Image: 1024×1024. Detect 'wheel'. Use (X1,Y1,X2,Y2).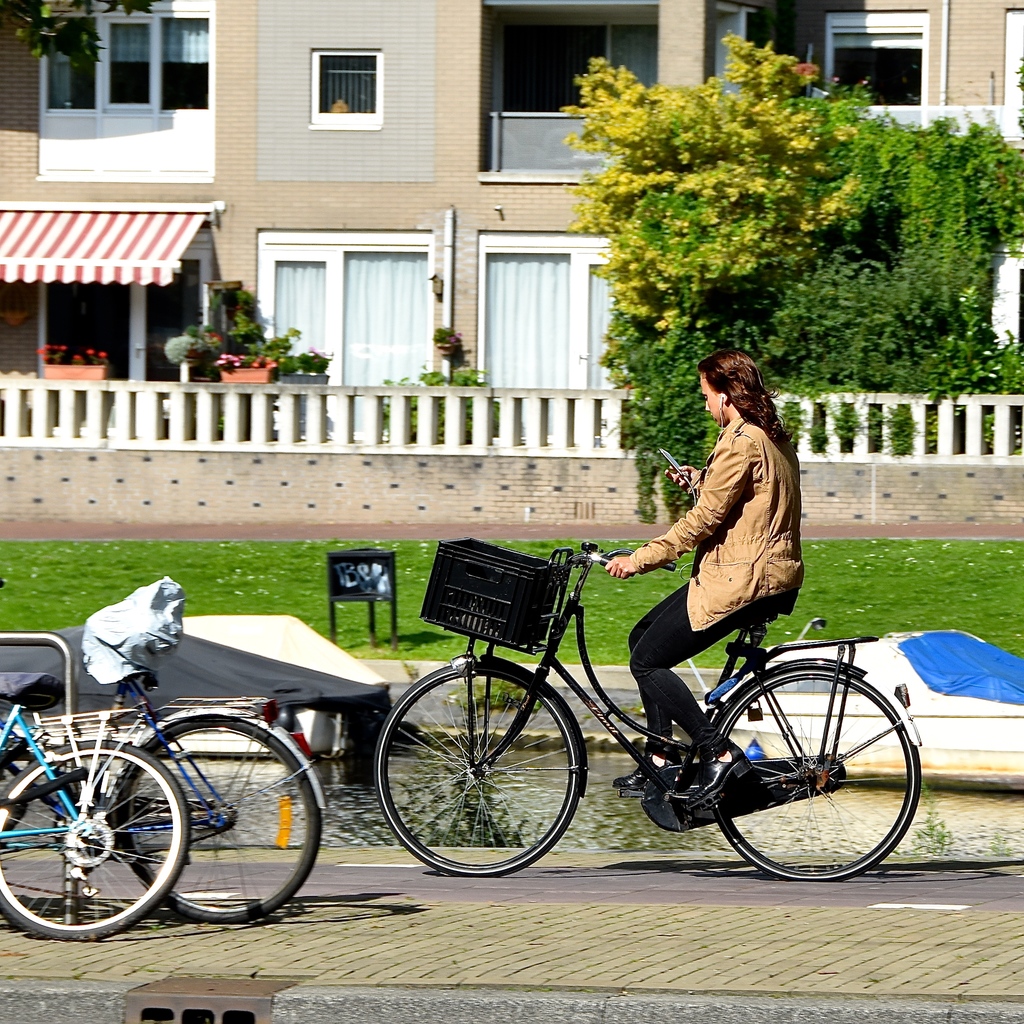
(380,670,588,877).
